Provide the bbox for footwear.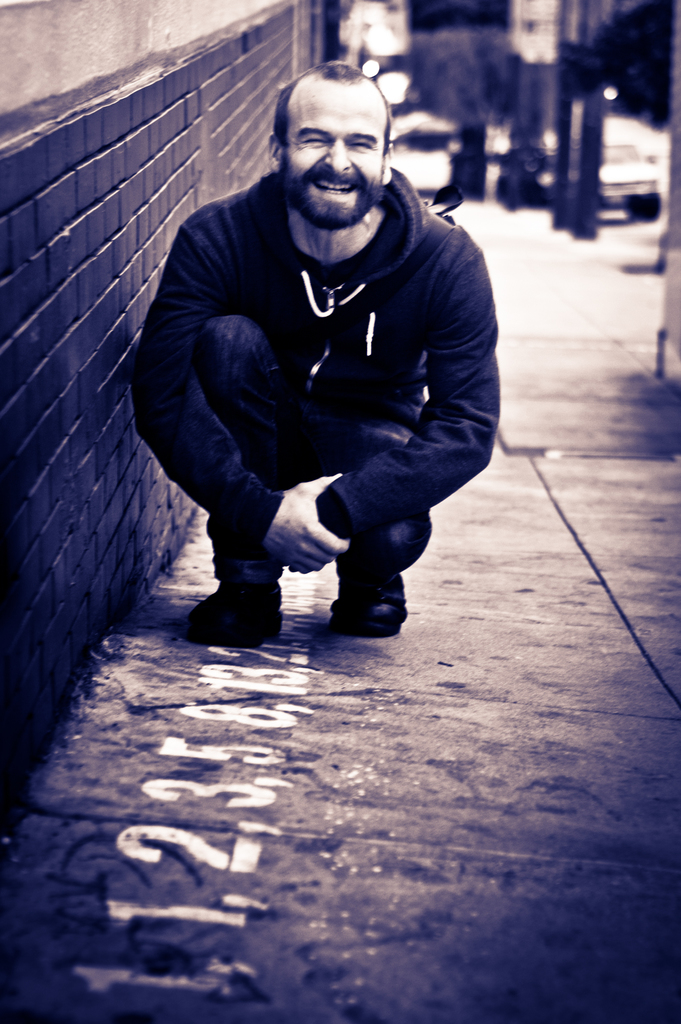
<region>325, 571, 411, 630</region>.
